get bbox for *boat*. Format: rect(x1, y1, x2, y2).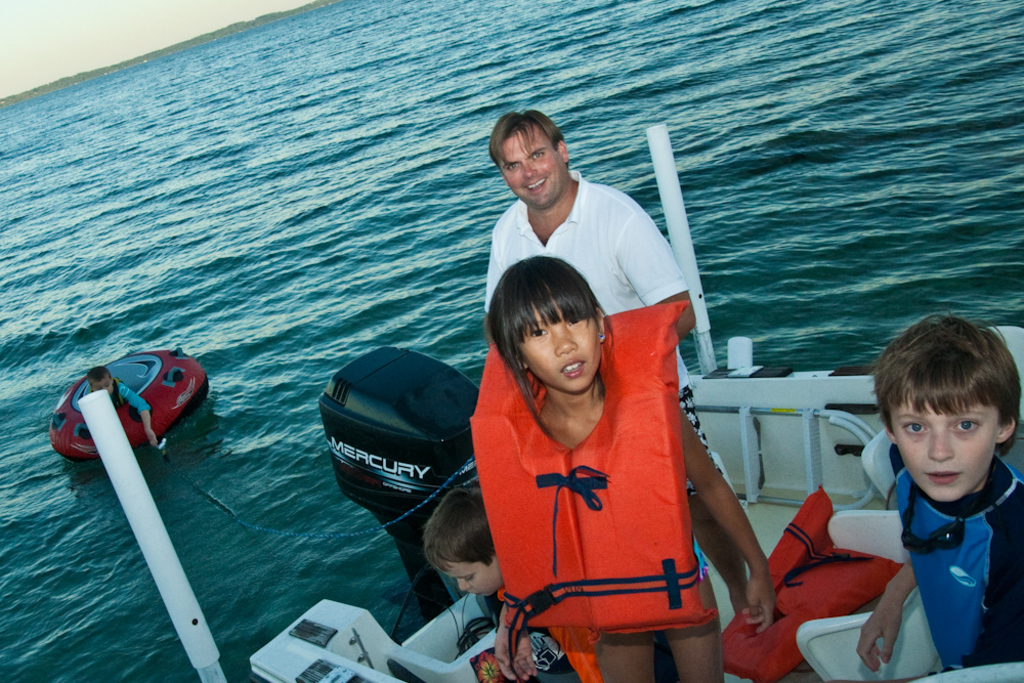
rect(74, 122, 1023, 682).
